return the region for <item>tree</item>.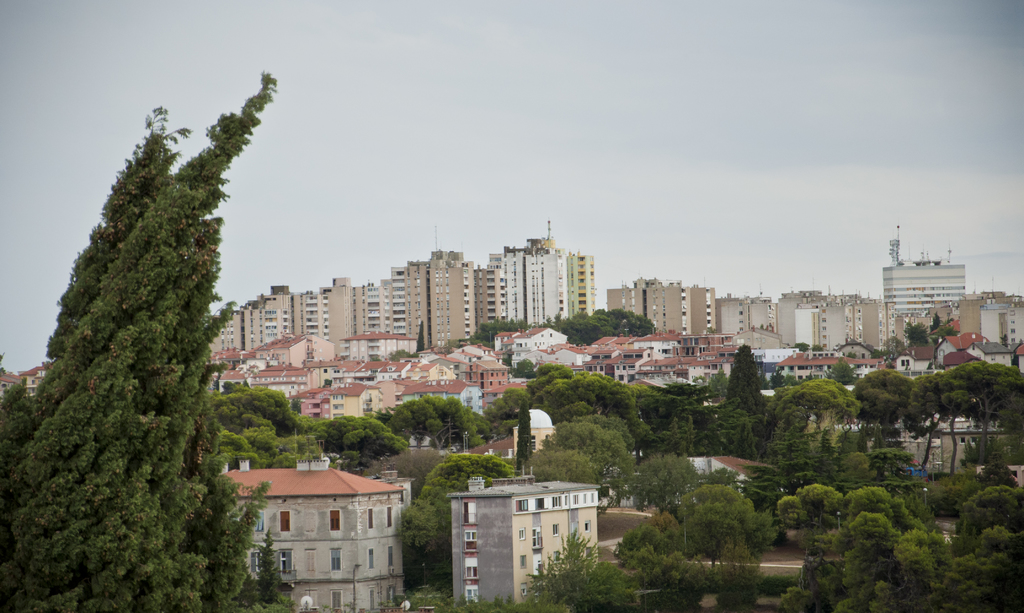
box(488, 388, 527, 421).
